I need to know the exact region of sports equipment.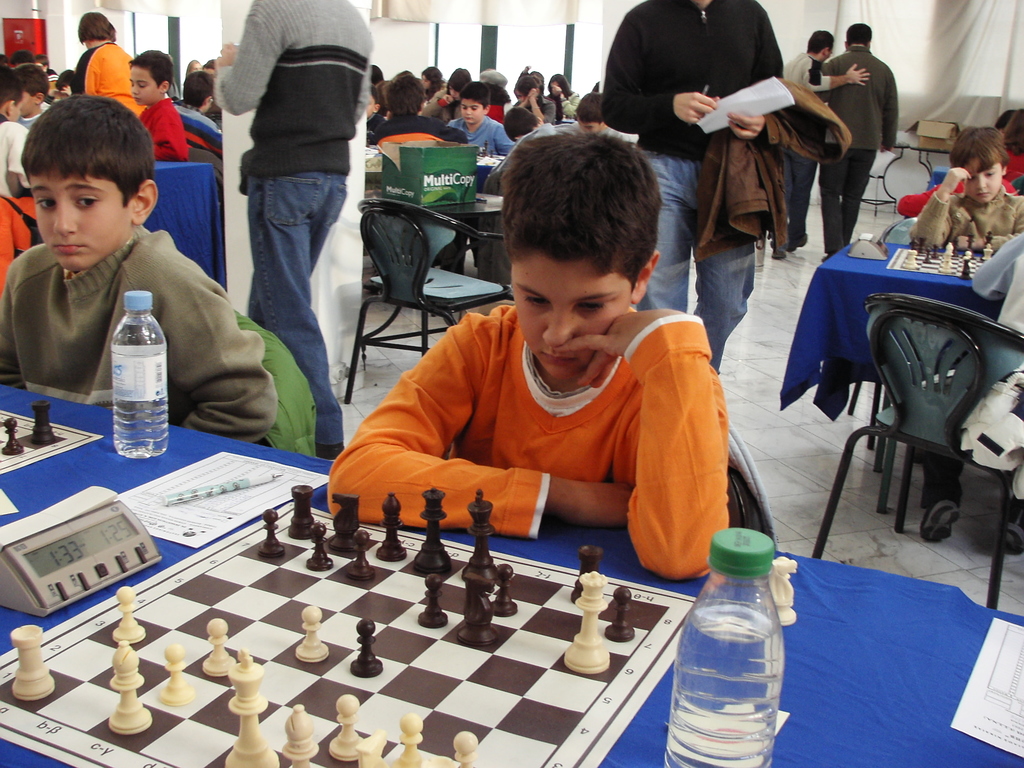
Region: 1:415:25:458.
